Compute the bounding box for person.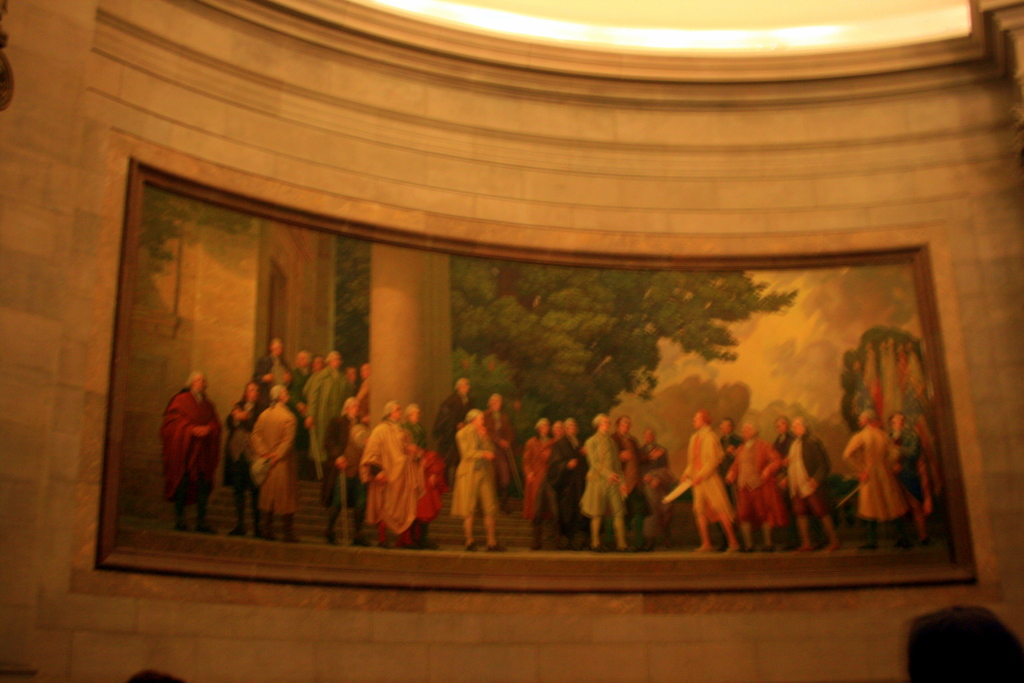
Rect(346, 359, 369, 418).
